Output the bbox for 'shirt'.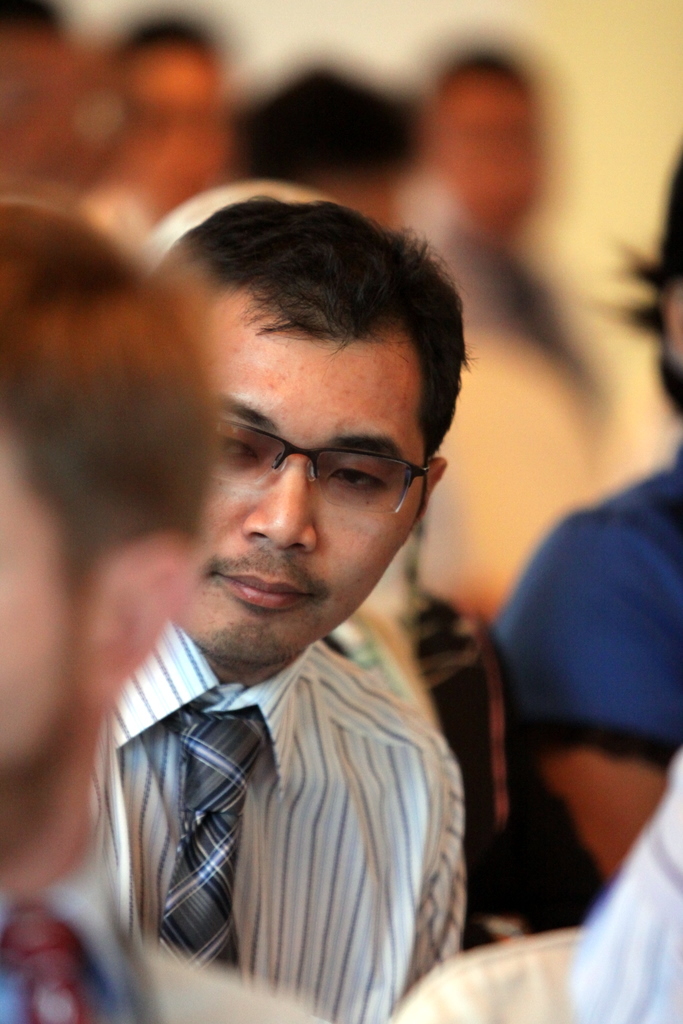
(x1=87, y1=620, x2=463, y2=1023).
